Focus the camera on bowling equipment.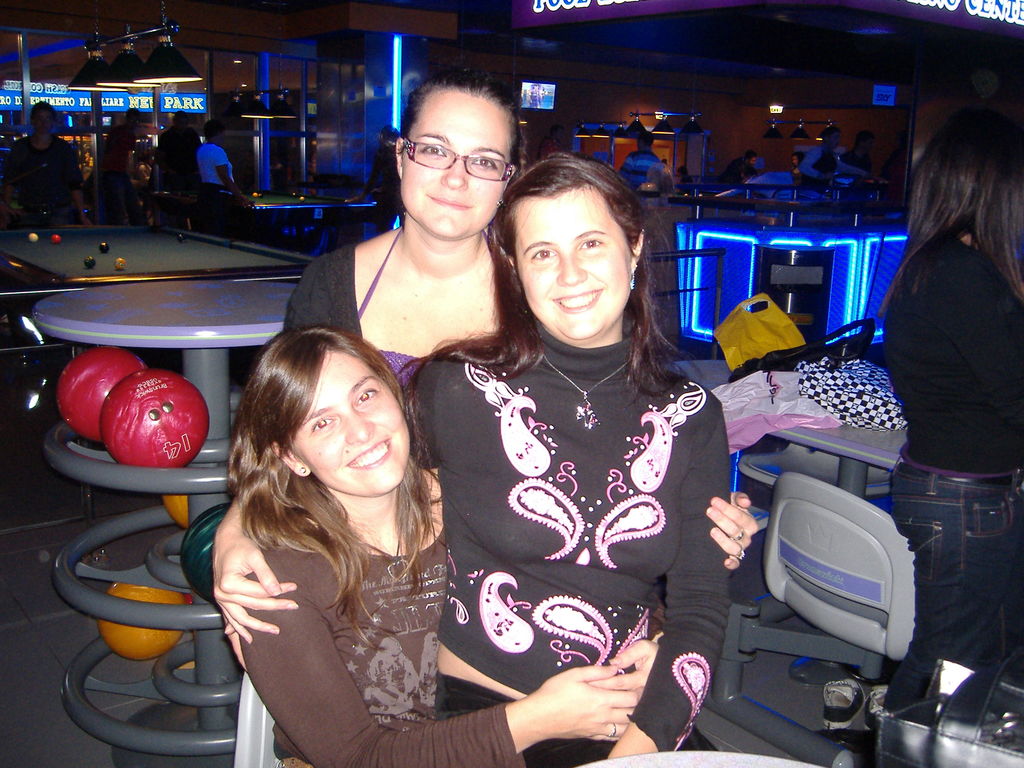
Focus region: BBox(97, 368, 211, 472).
